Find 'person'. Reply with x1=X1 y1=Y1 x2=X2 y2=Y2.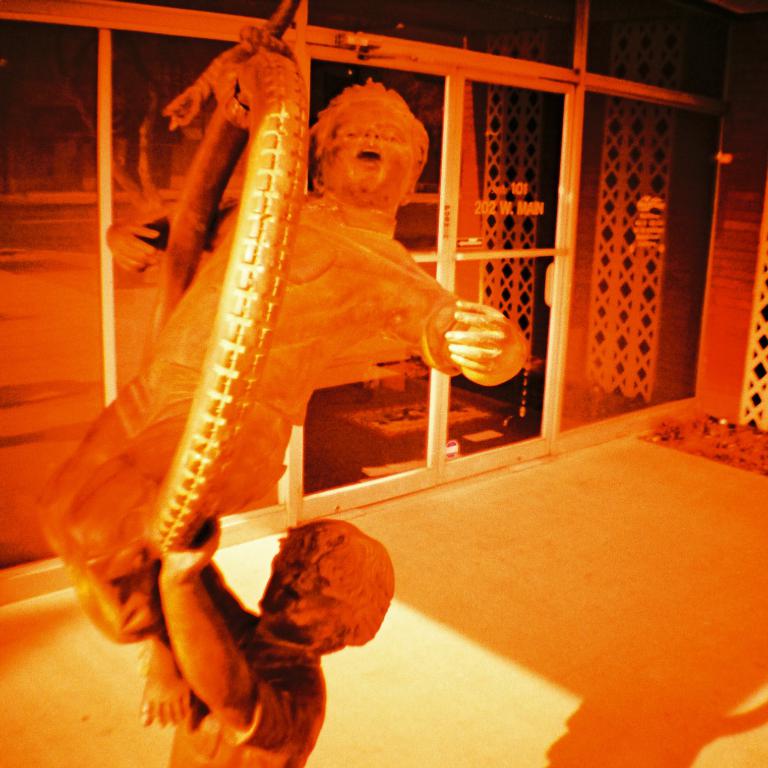
x1=138 y1=524 x2=397 y2=767.
